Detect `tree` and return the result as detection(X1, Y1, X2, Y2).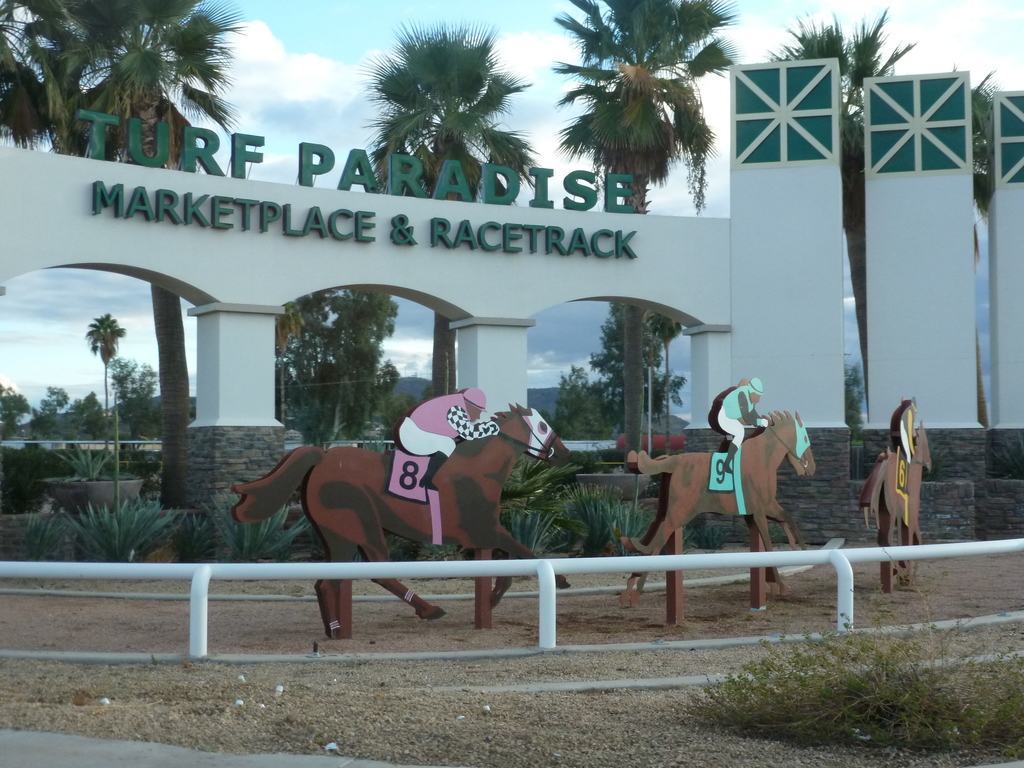
detection(762, 3, 916, 415).
